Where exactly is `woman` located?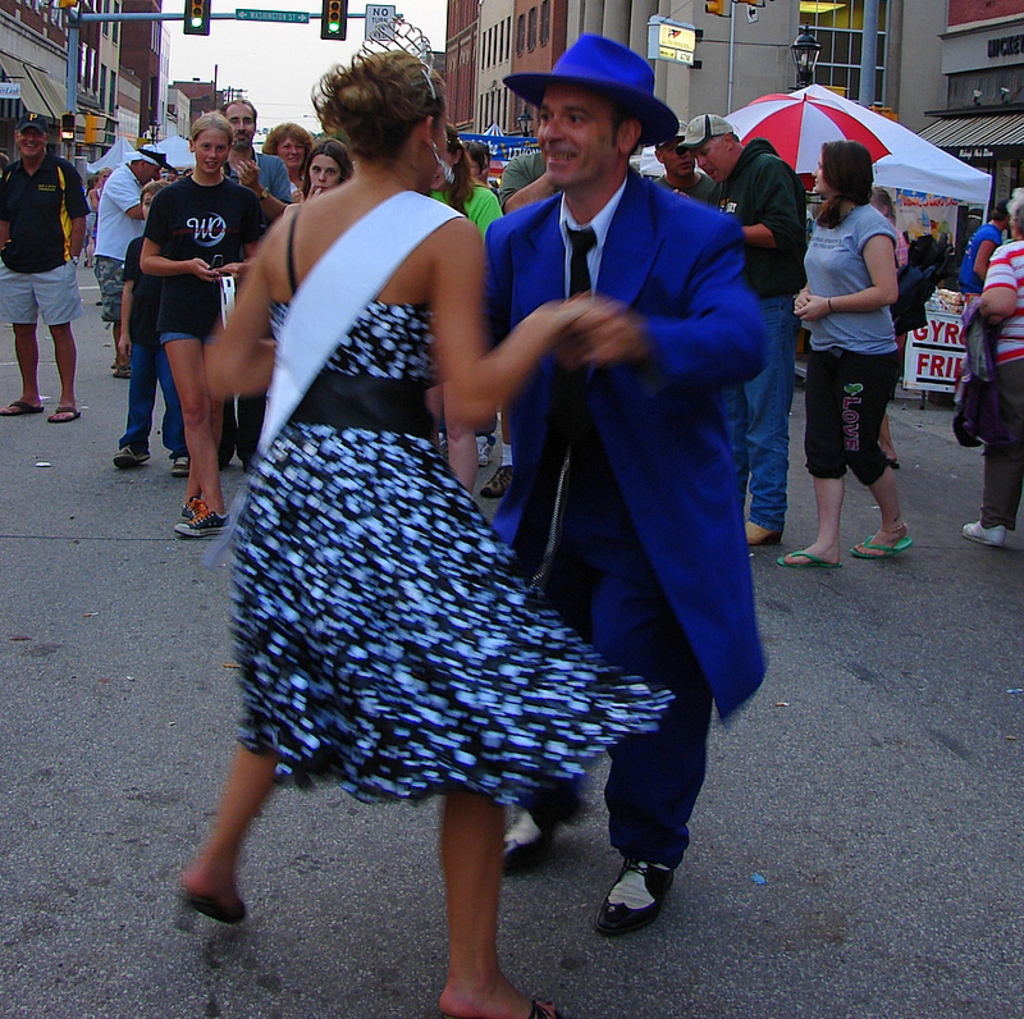
Its bounding box is [965, 184, 1023, 554].
